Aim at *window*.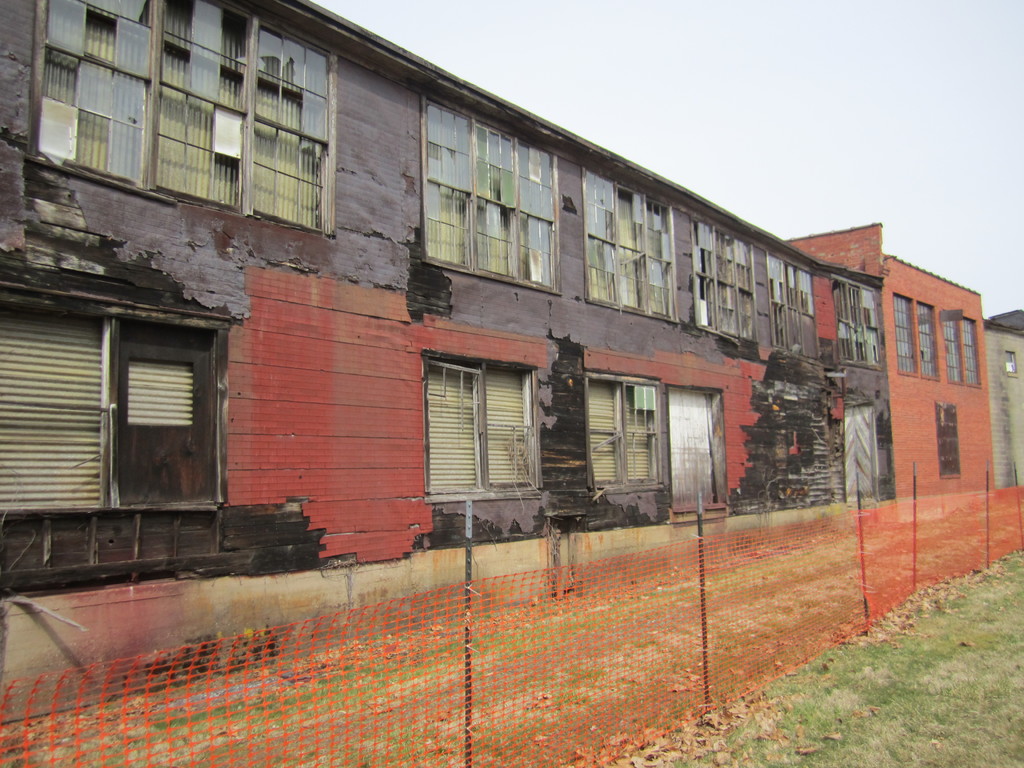
Aimed at x1=157, y1=0, x2=253, y2=111.
